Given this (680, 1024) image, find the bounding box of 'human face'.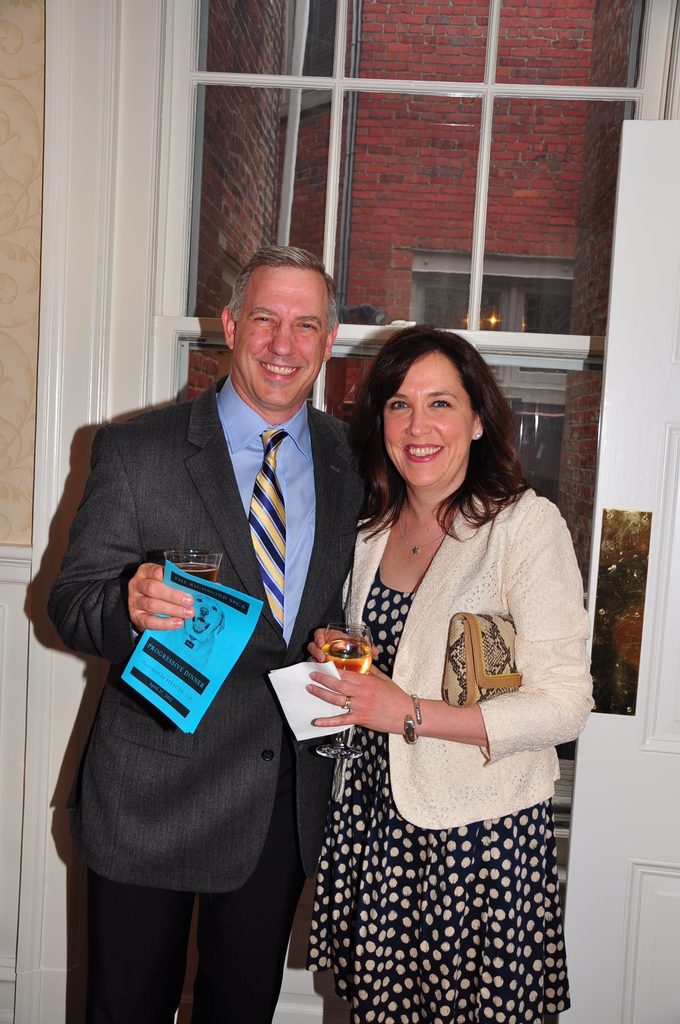
box(386, 355, 476, 491).
